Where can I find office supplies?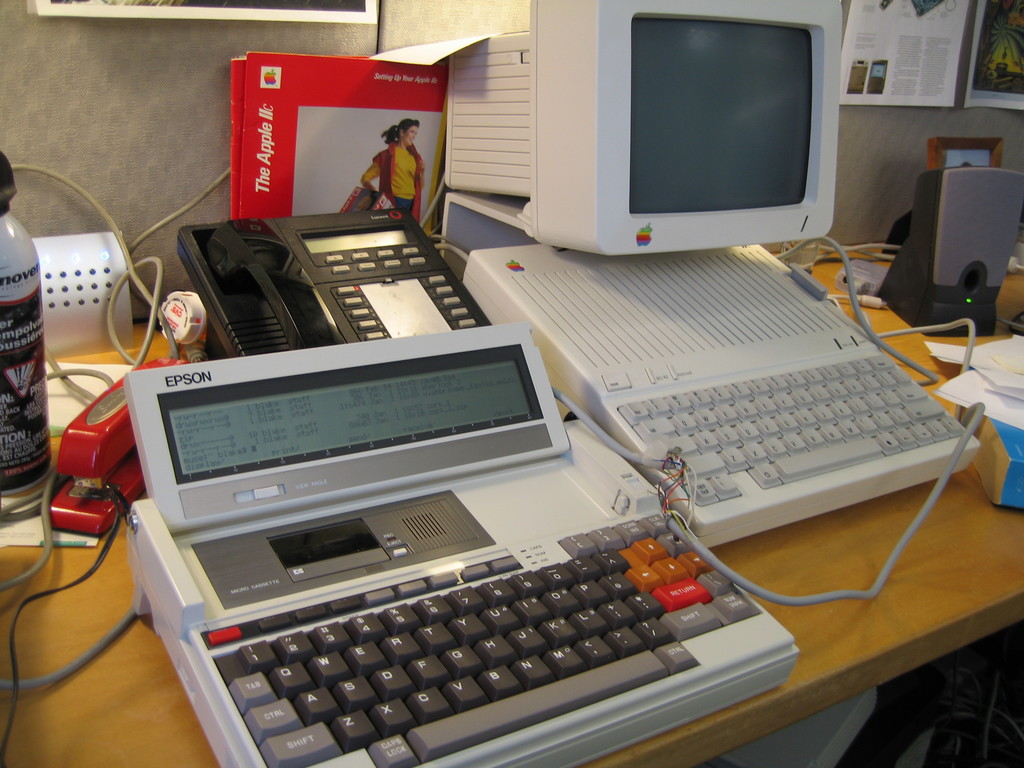
You can find it at select_region(181, 208, 481, 339).
